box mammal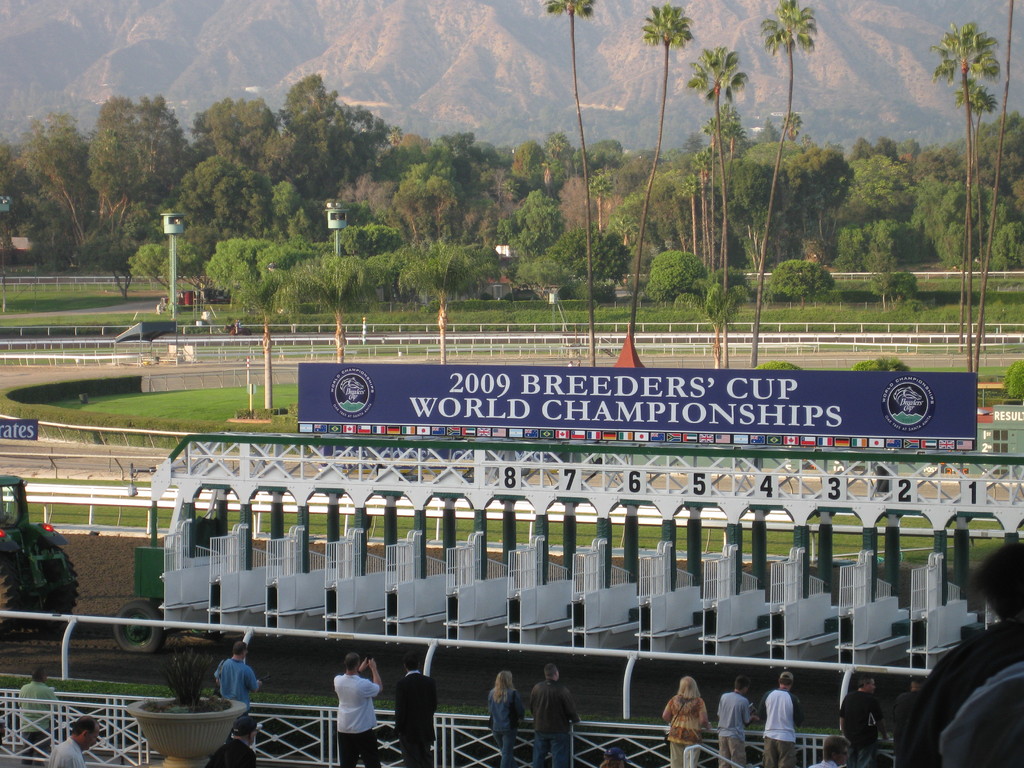
select_region(216, 643, 266, 714)
